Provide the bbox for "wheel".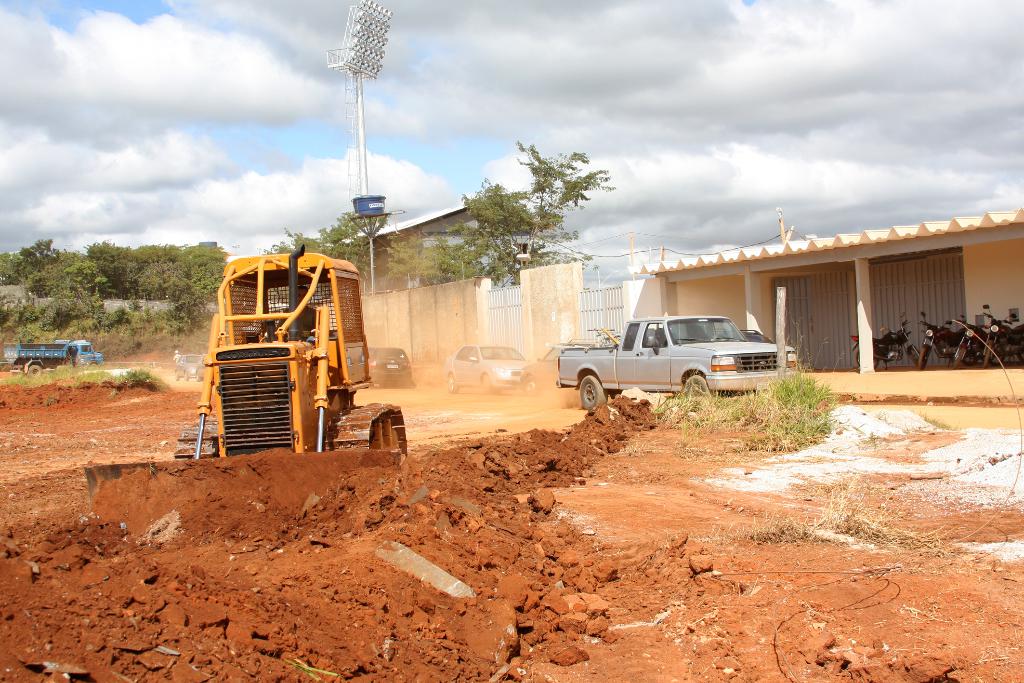
detection(447, 374, 459, 394).
